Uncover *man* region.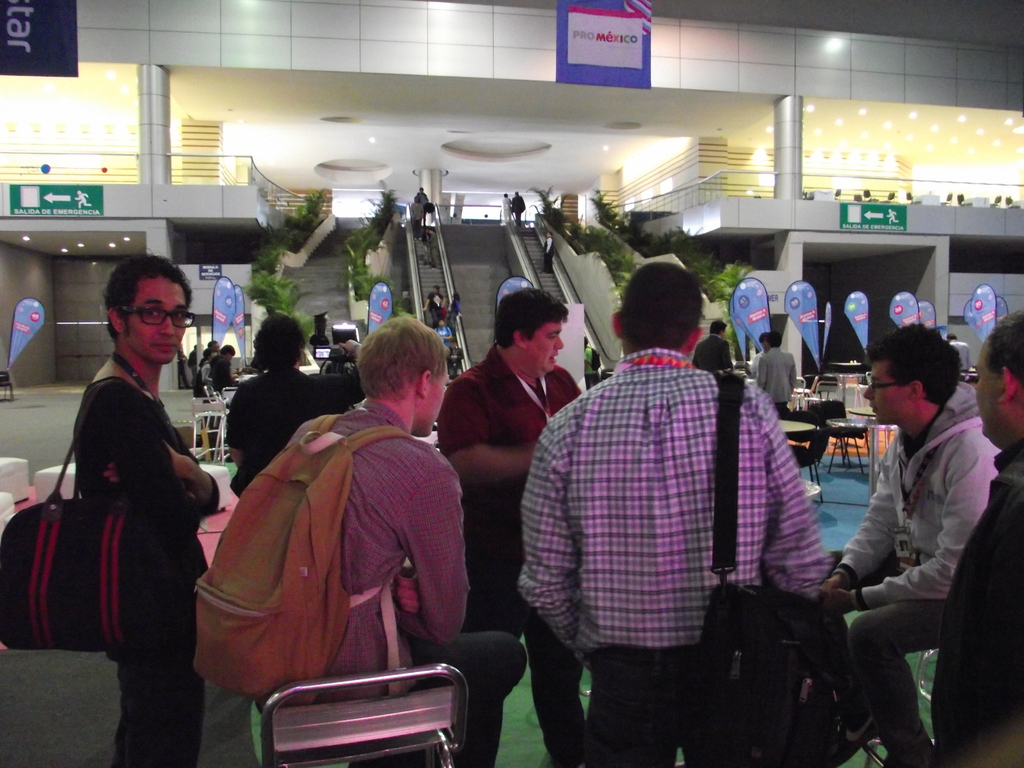
Uncovered: <region>758, 327, 799, 420</region>.
